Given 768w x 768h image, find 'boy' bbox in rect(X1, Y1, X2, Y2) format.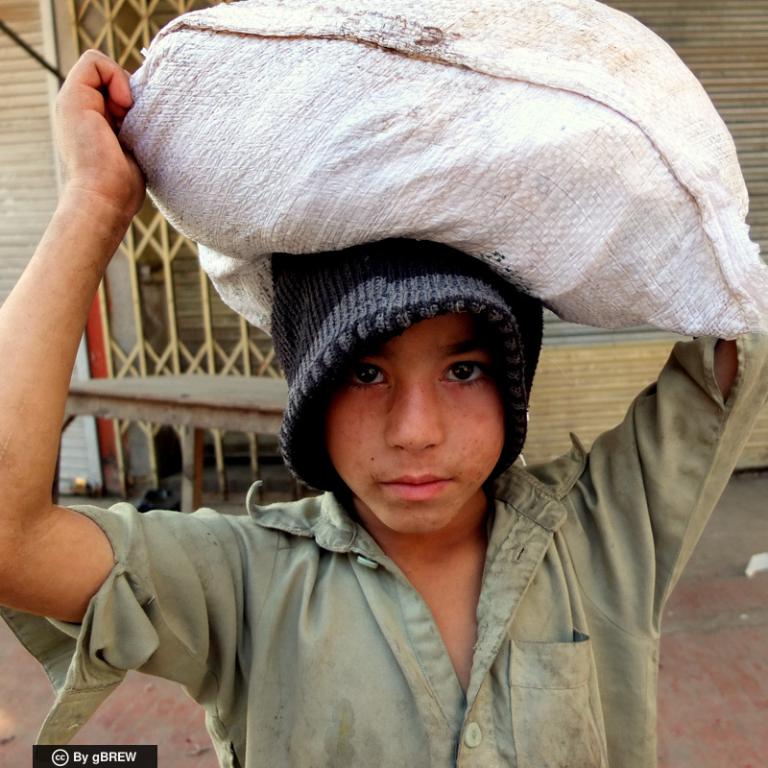
rect(0, 50, 767, 767).
